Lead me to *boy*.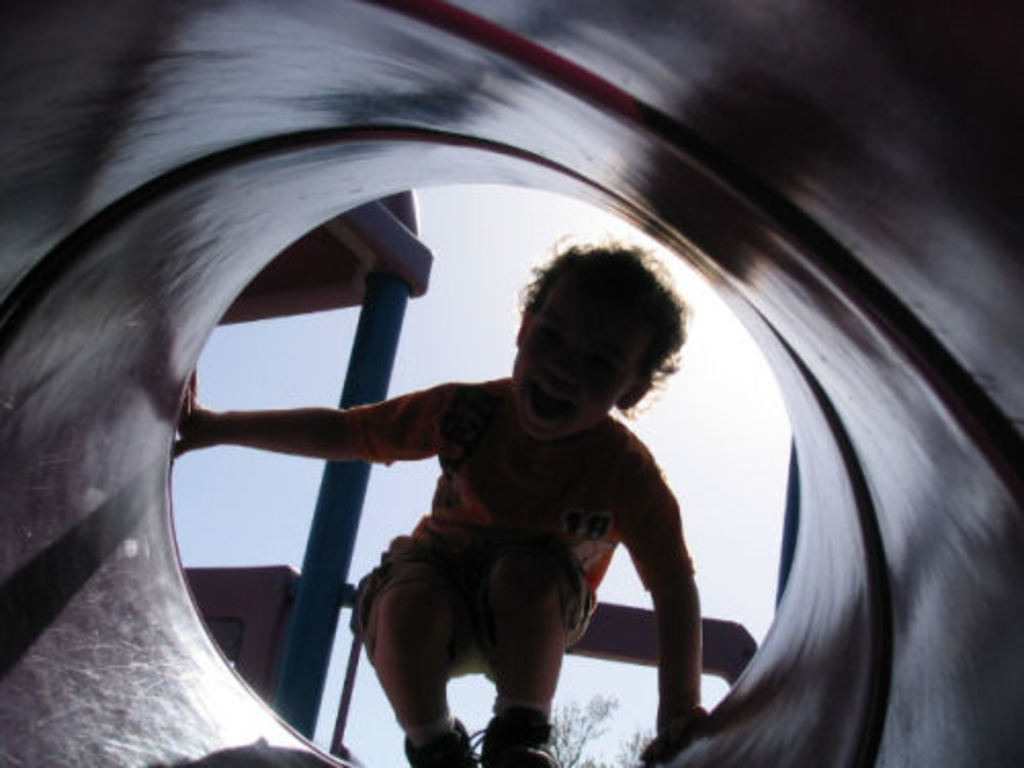
Lead to rect(133, 104, 823, 731).
